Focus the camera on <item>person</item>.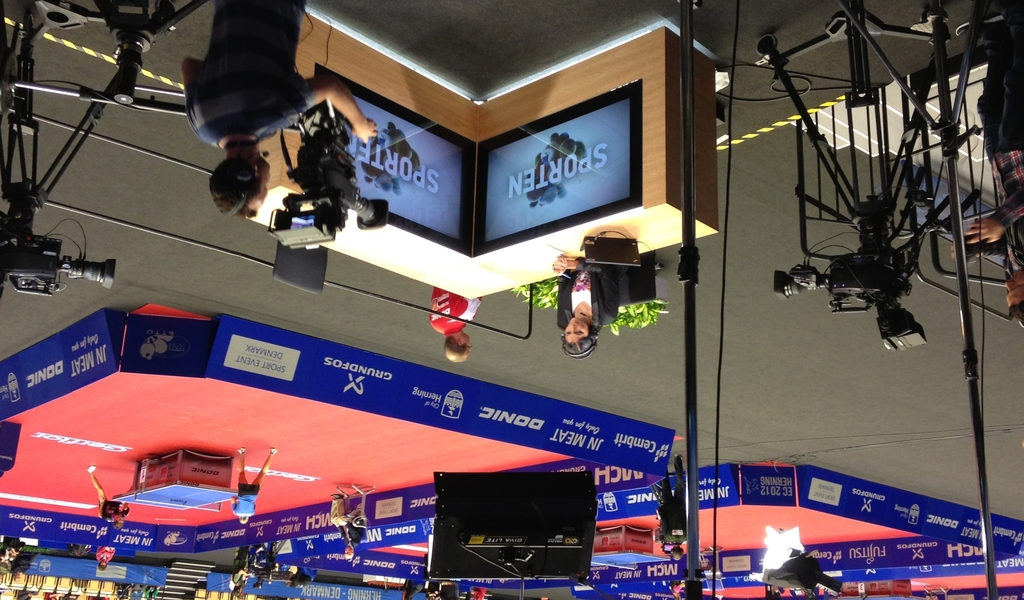
Focus region: select_region(957, 0, 1023, 327).
